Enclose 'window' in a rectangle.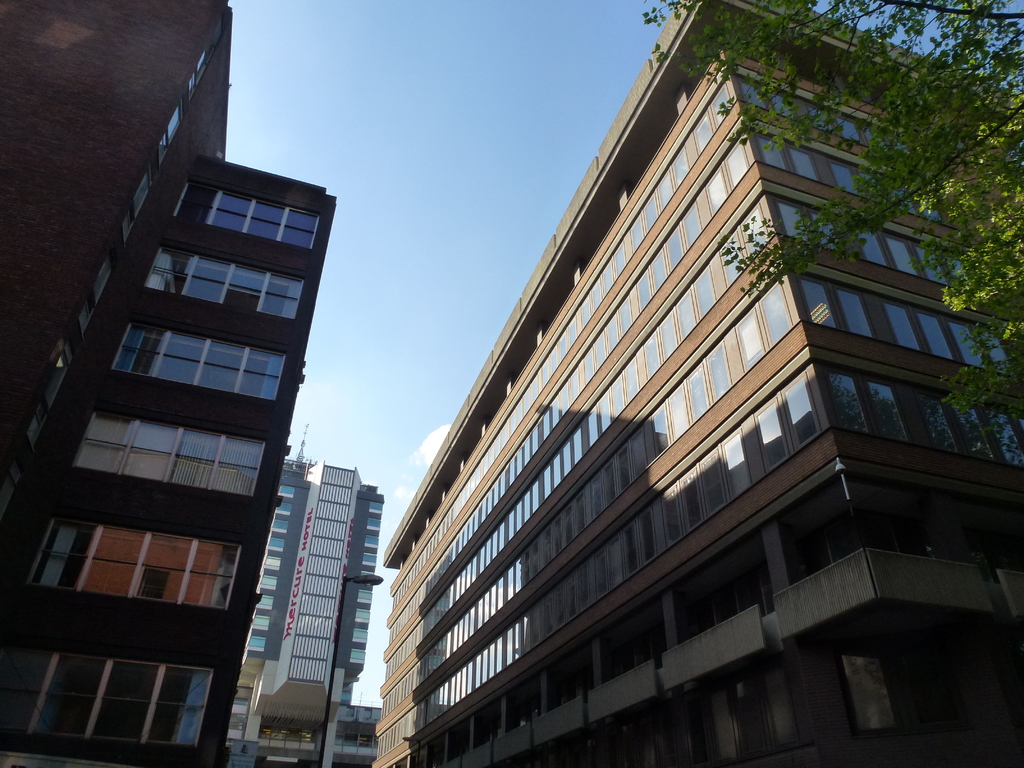
(left=0, top=642, right=210, bottom=751).
